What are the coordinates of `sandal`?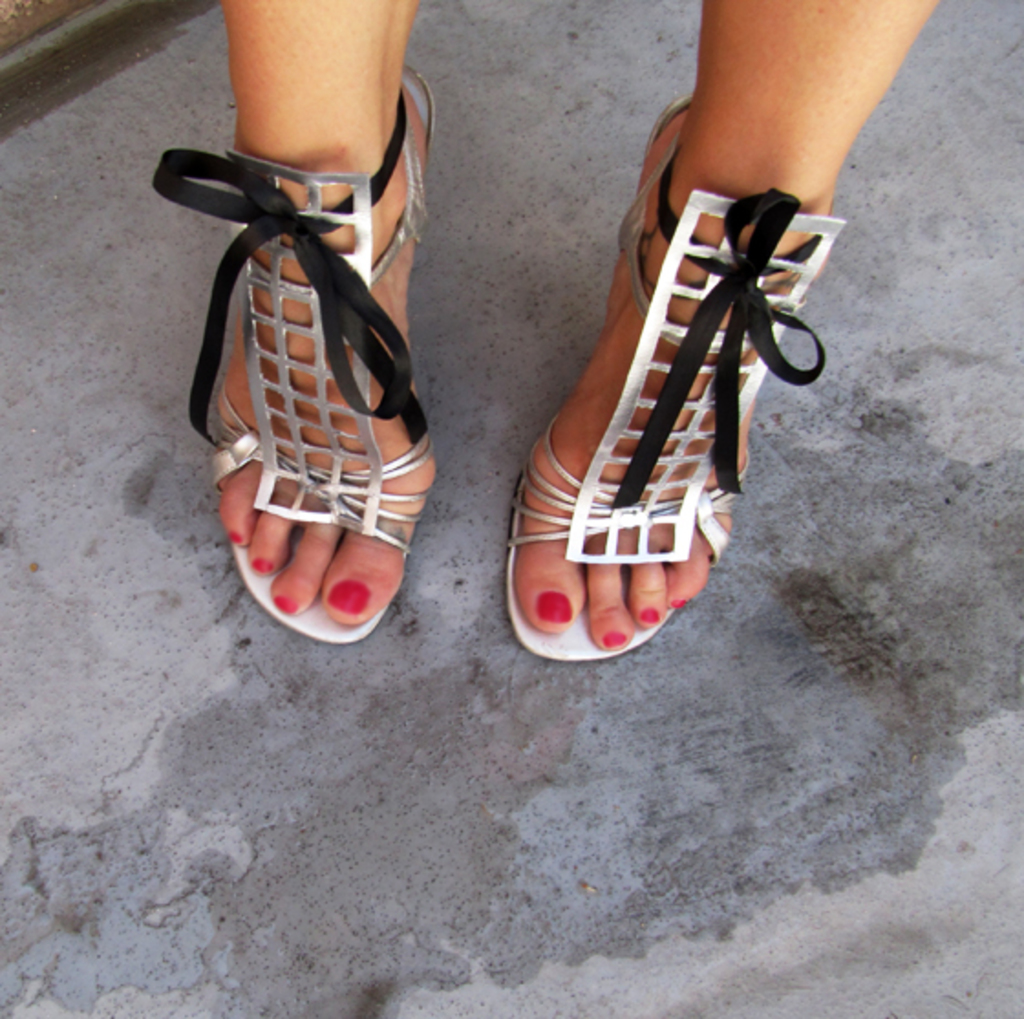
l=150, t=68, r=428, b=649.
